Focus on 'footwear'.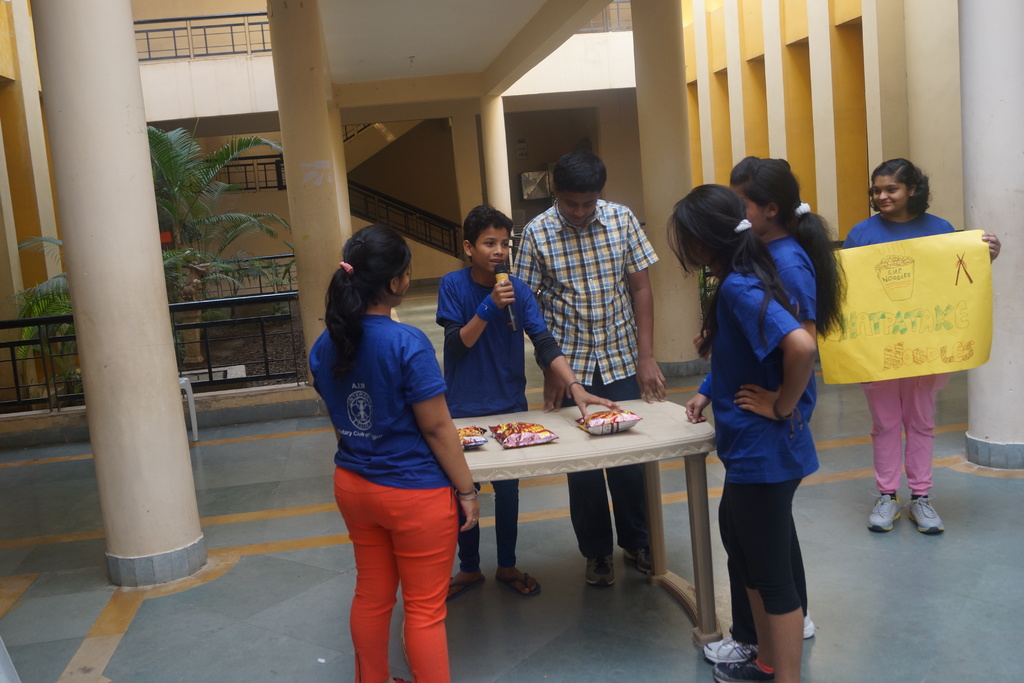
Focused at bbox=(805, 616, 819, 639).
